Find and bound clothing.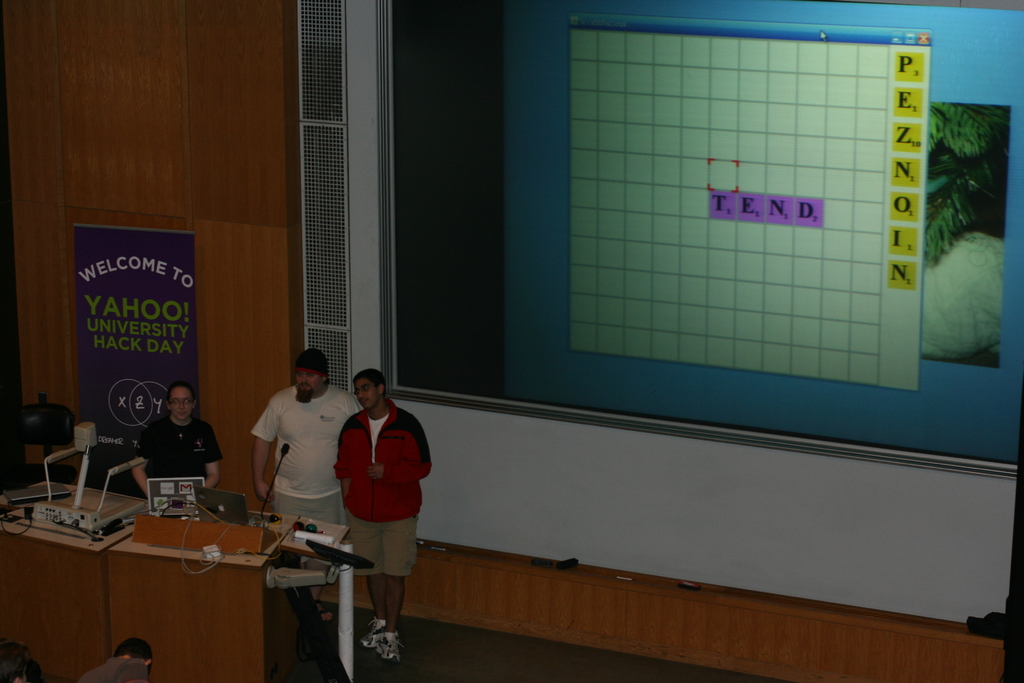
Bound: region(337, 397, 438, 582).
